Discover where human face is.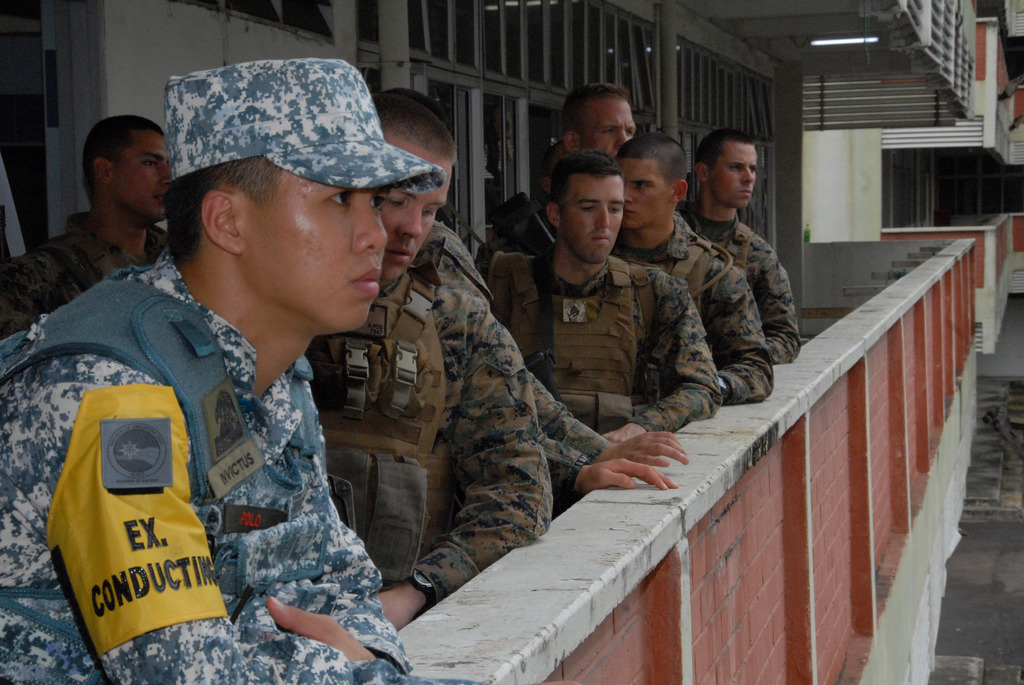
Discovered at <bbox>107, 133, 167, 225</bbox>.
